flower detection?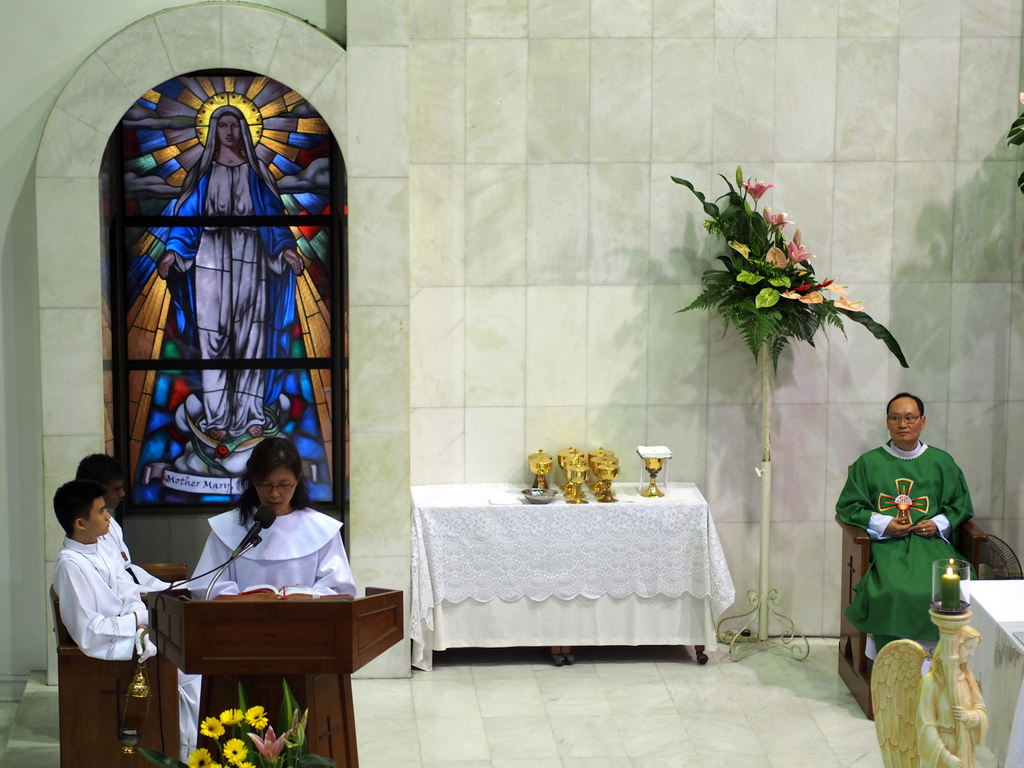
crop(222, 737, 250, 764)
